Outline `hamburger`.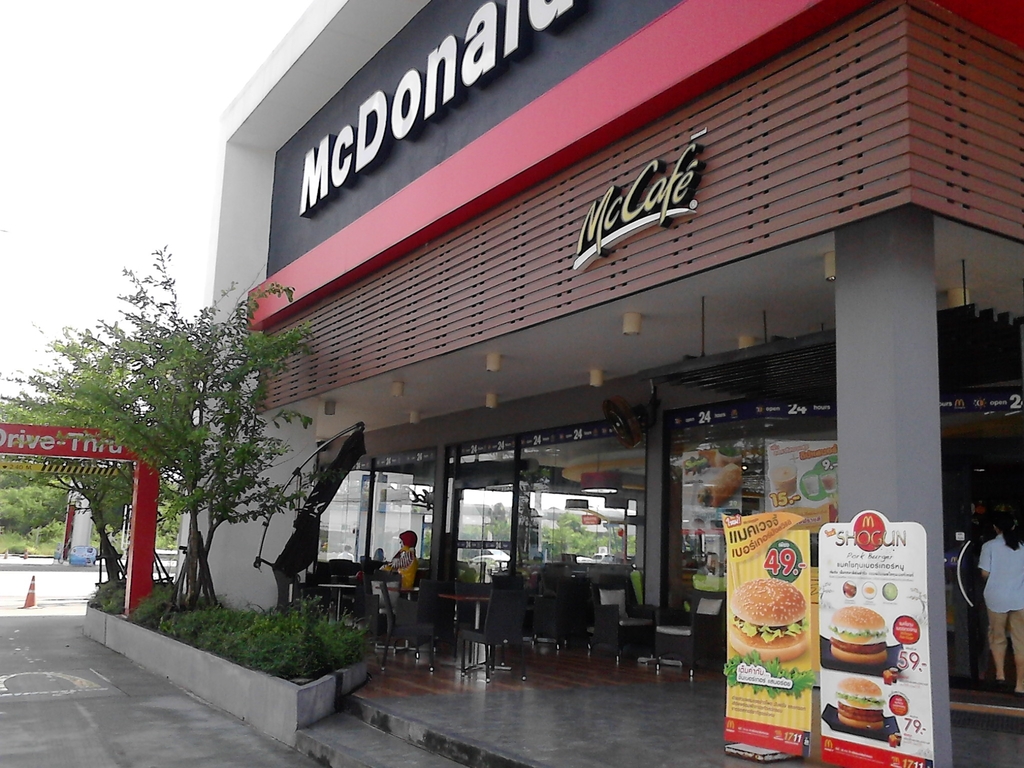
Outline: detection(835, 676, 887, 730).
